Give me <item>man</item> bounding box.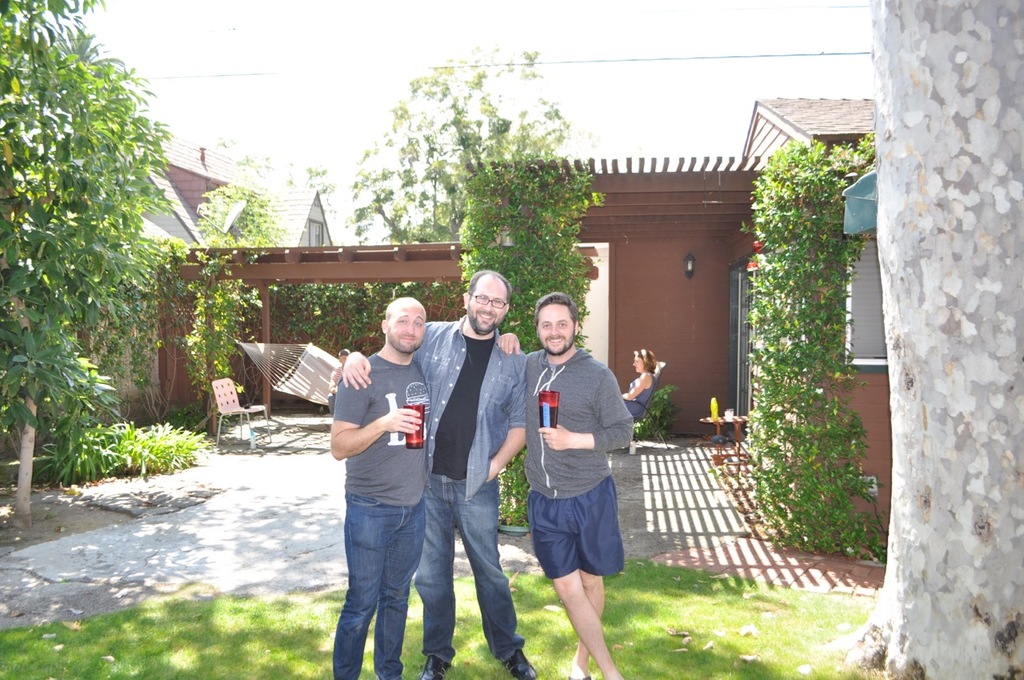
{"x1": 515, "y1": 281, "x2": 651, "y2": 679}.
